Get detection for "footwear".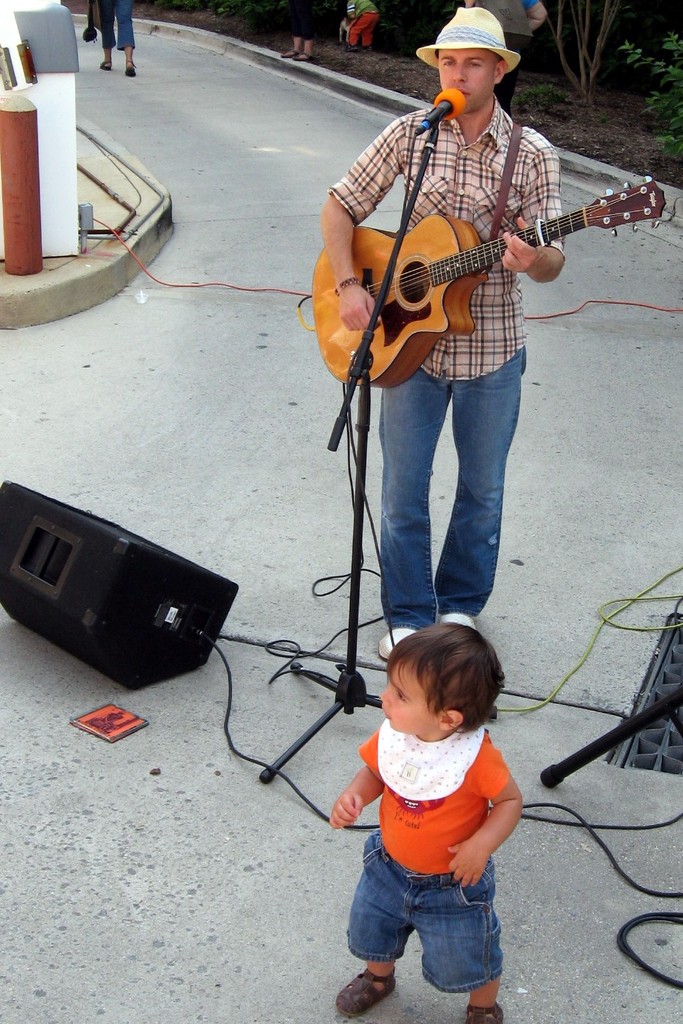
Detection: bbox(99, 60, 111, 72).
